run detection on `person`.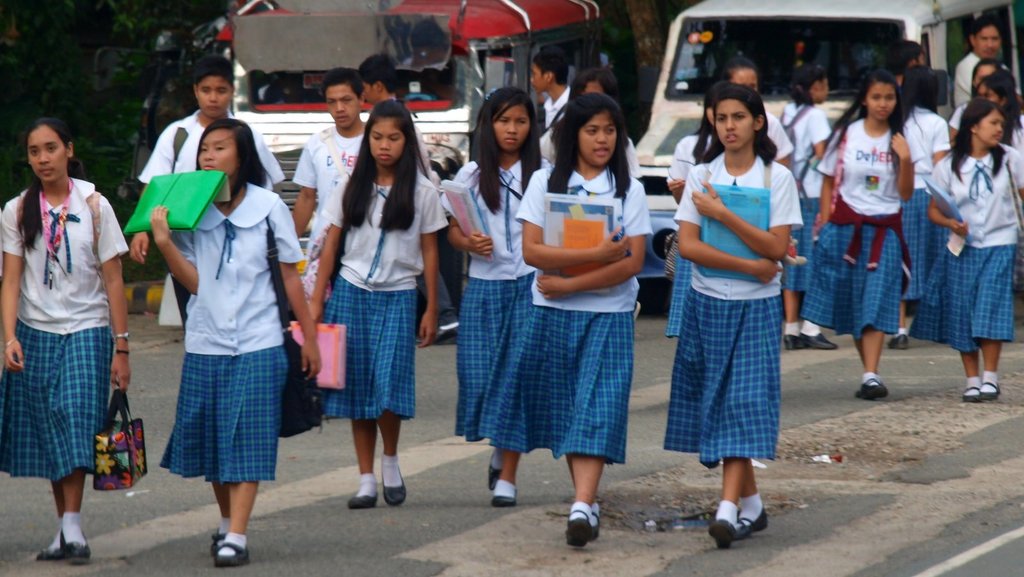
Result: <bbox>520, 49, 574, 130</bbox>.
